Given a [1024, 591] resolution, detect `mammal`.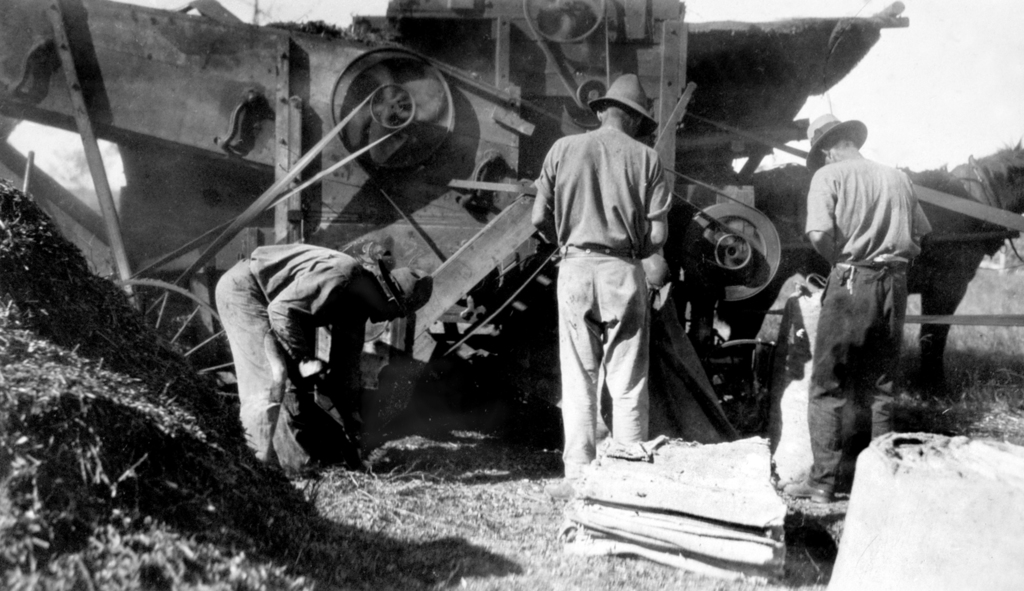
(x1=780, y1=106, x2=927, y2=494).
